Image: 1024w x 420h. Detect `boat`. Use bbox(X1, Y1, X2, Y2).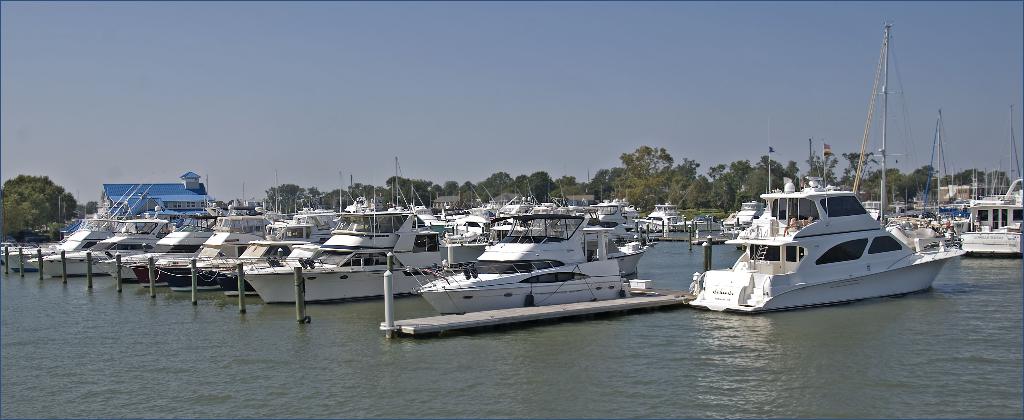
bbox(963, 104, 1023, 255).
